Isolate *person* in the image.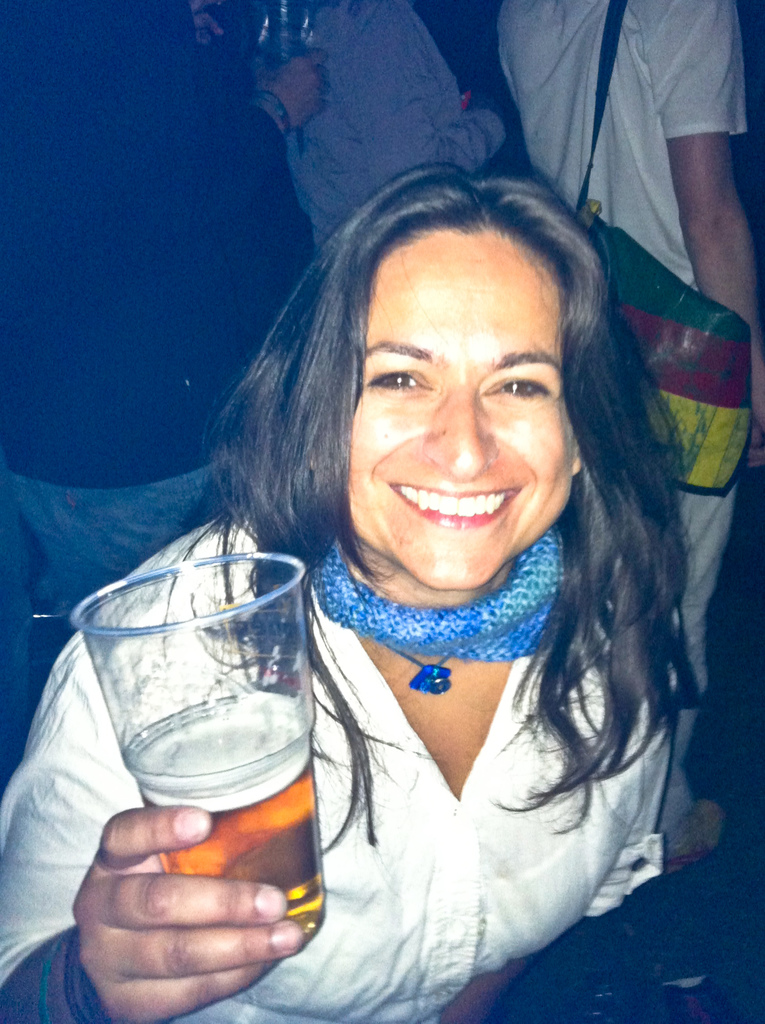
Isolated region: 494:0:764:872.
